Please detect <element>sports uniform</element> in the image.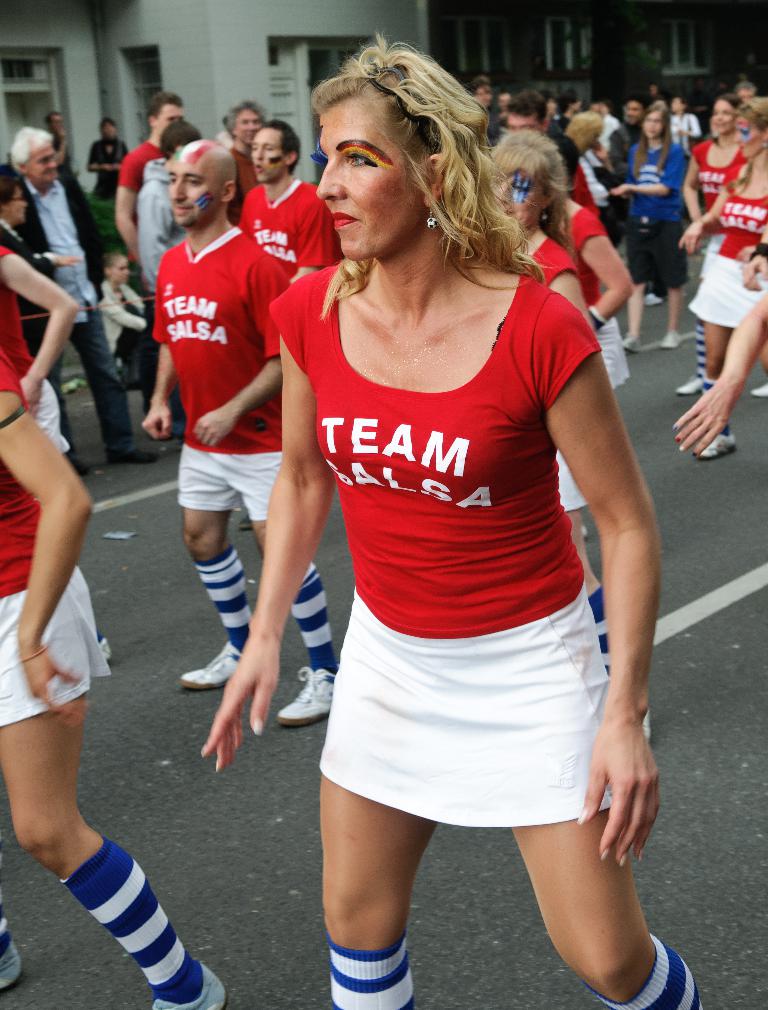
0,234,67,463.
